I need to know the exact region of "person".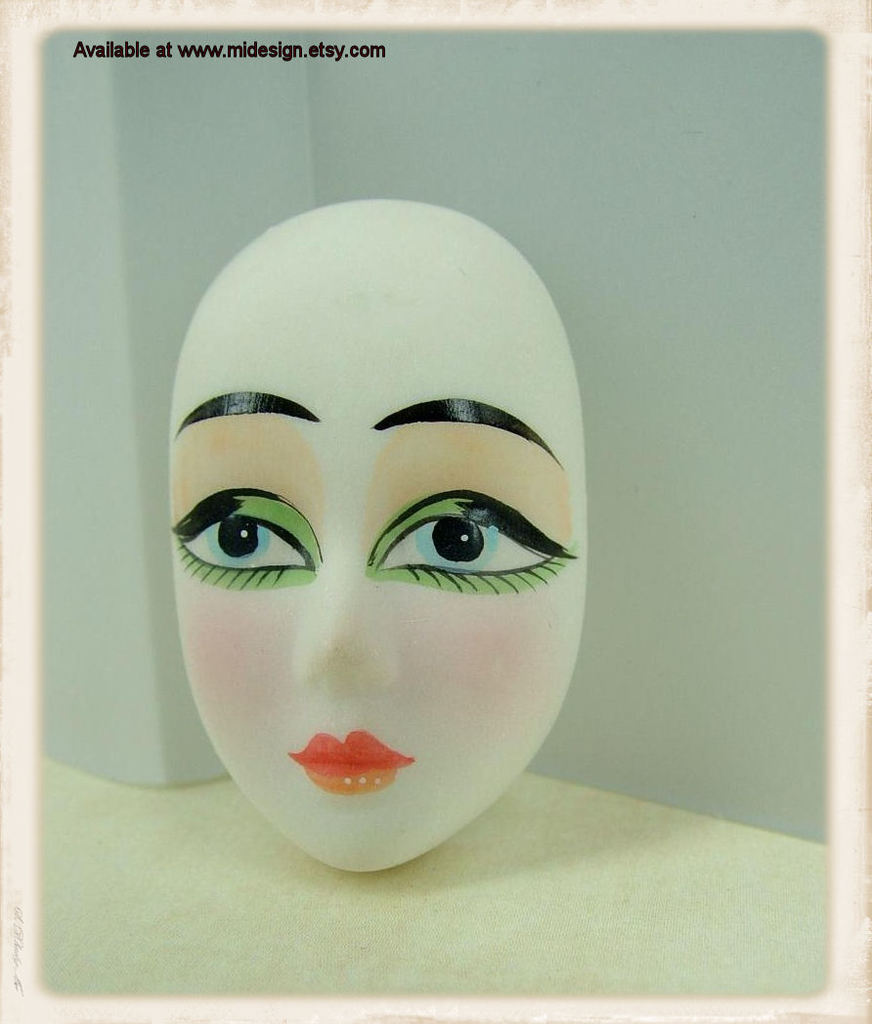
Region: 176/184/593/824.
